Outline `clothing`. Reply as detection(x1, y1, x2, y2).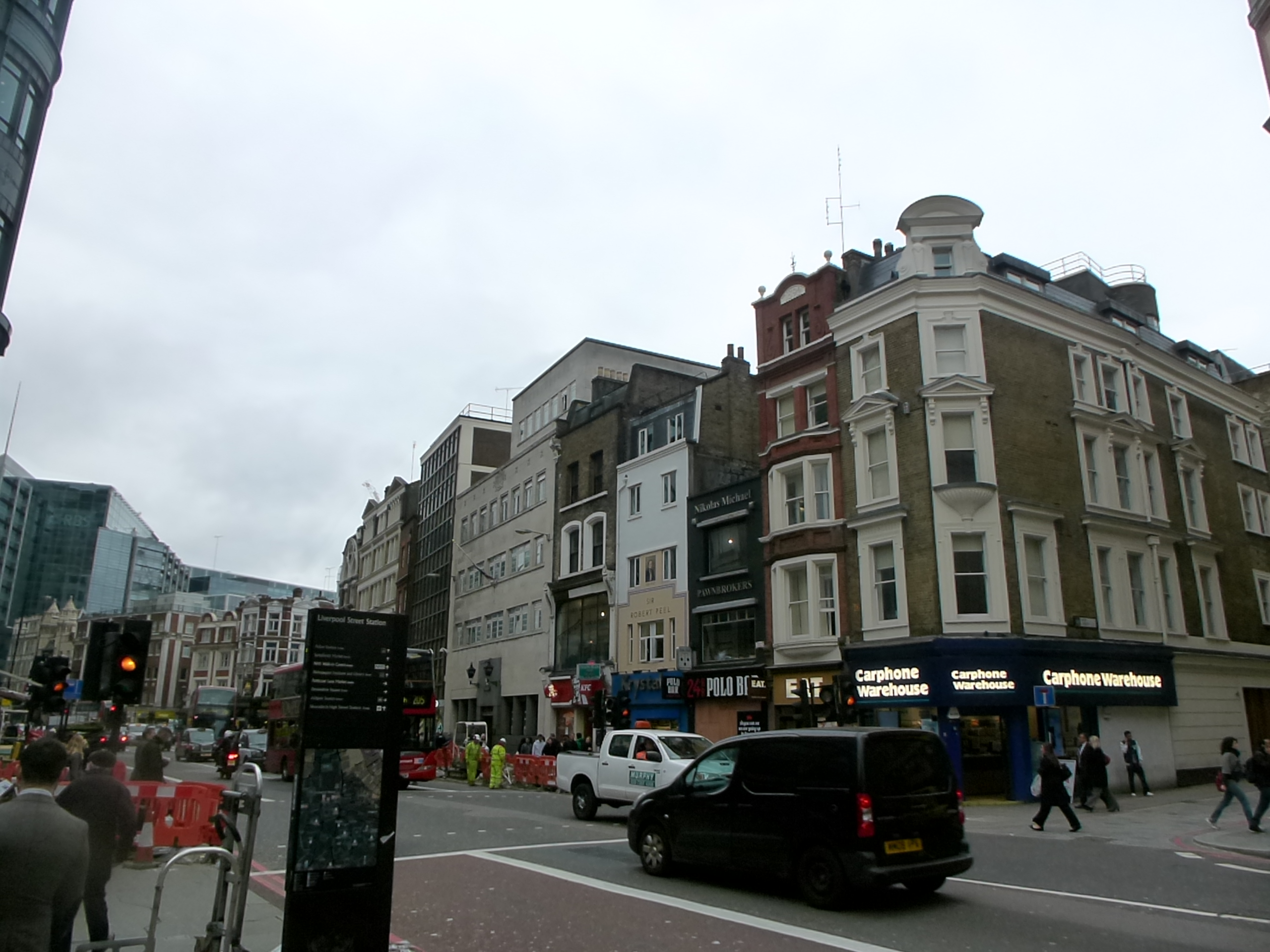
detection(65, 364, 81, 386).
